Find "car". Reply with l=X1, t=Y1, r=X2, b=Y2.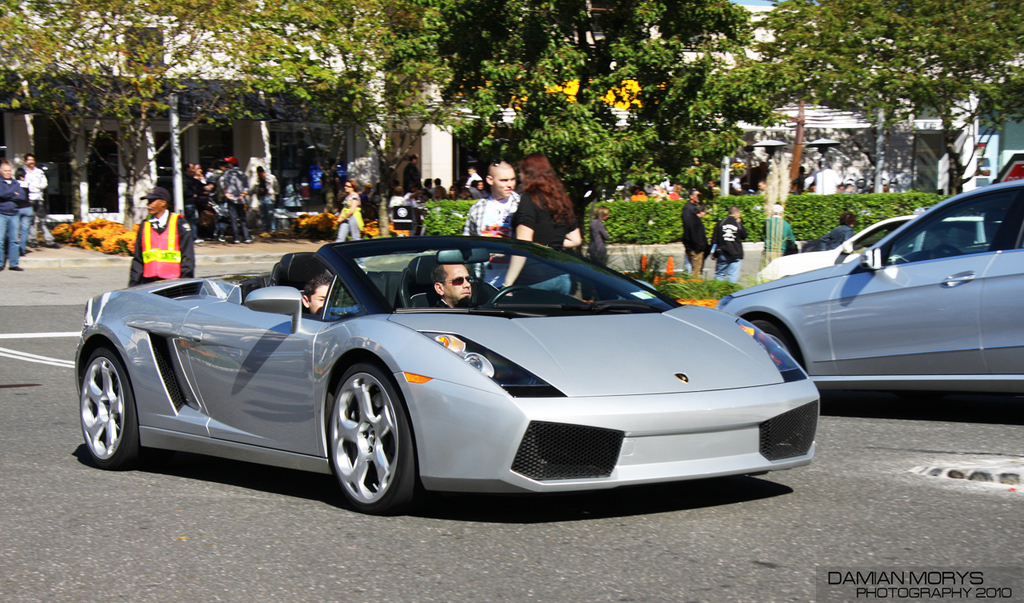
l=719, t=177, r=1023, b=391.
